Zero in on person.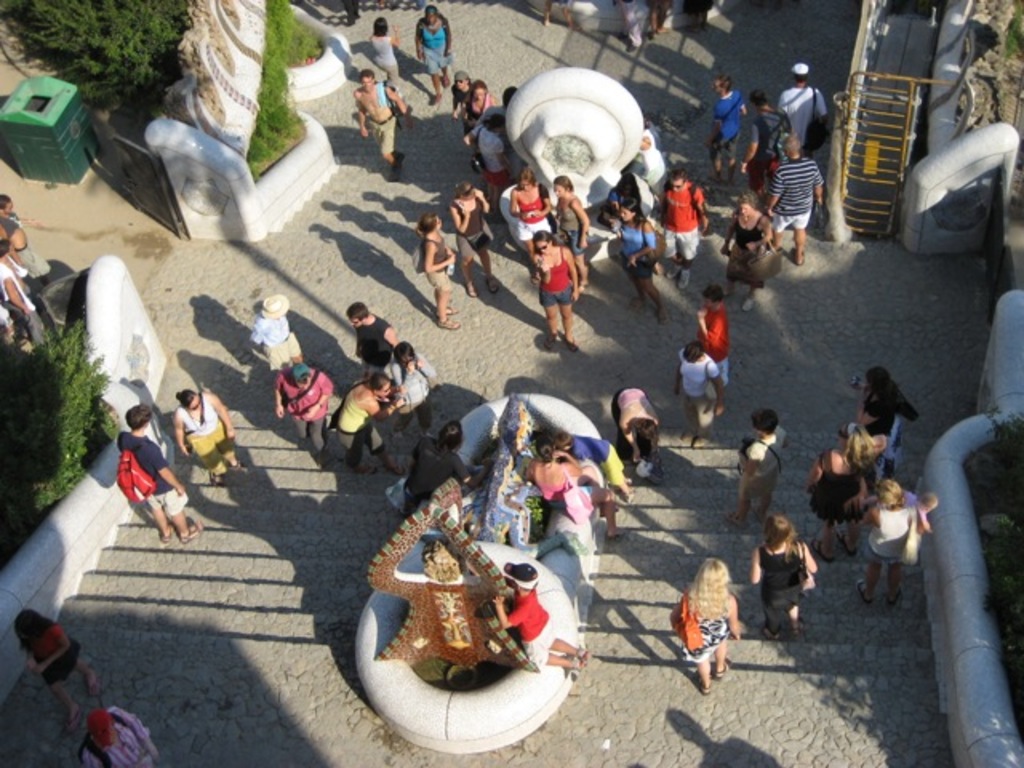
Zeroed in: box=[659, 168, 709, 290].
